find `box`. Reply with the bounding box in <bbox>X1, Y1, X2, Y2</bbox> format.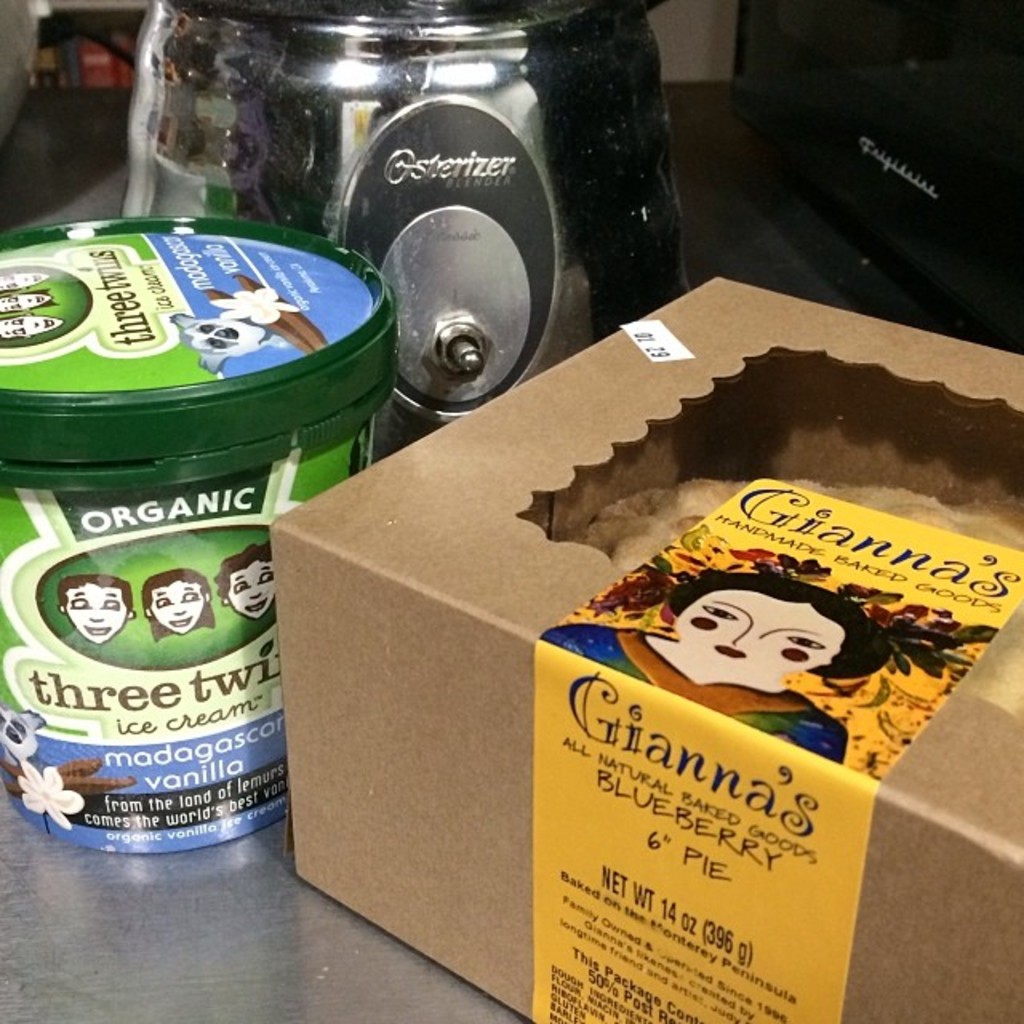
<bbox>266, 278, 1022, 1022</bbox>.
